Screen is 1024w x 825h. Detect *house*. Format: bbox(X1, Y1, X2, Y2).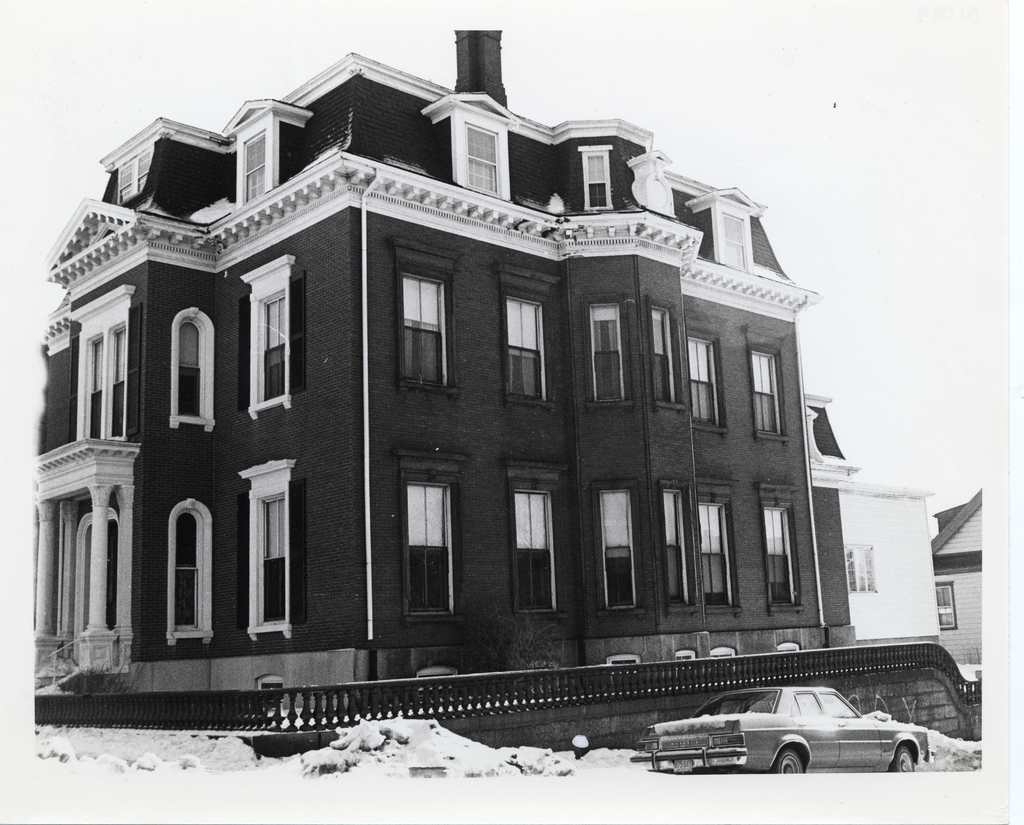
bbox(33, 28, 857, 687).
